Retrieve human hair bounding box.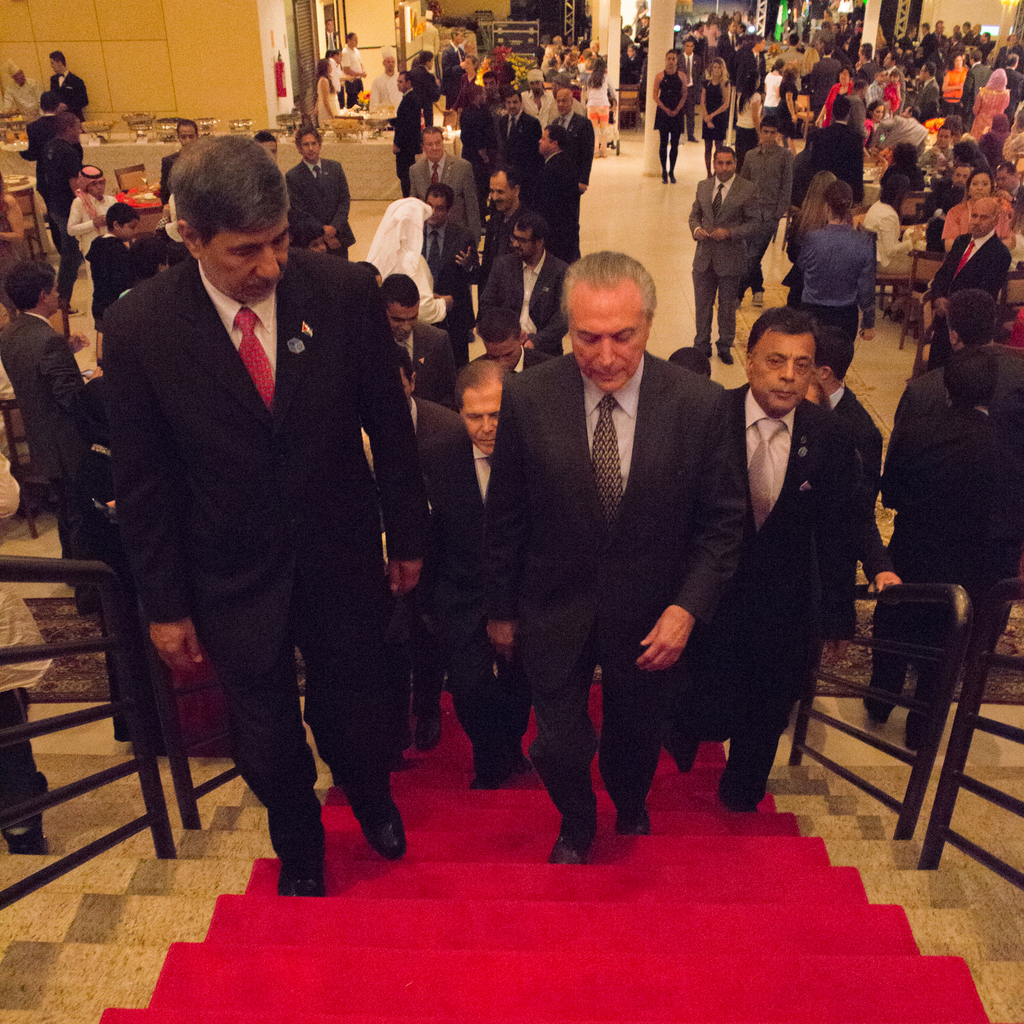
Bounding box: <region>452, 358, 506, 416</region>.
